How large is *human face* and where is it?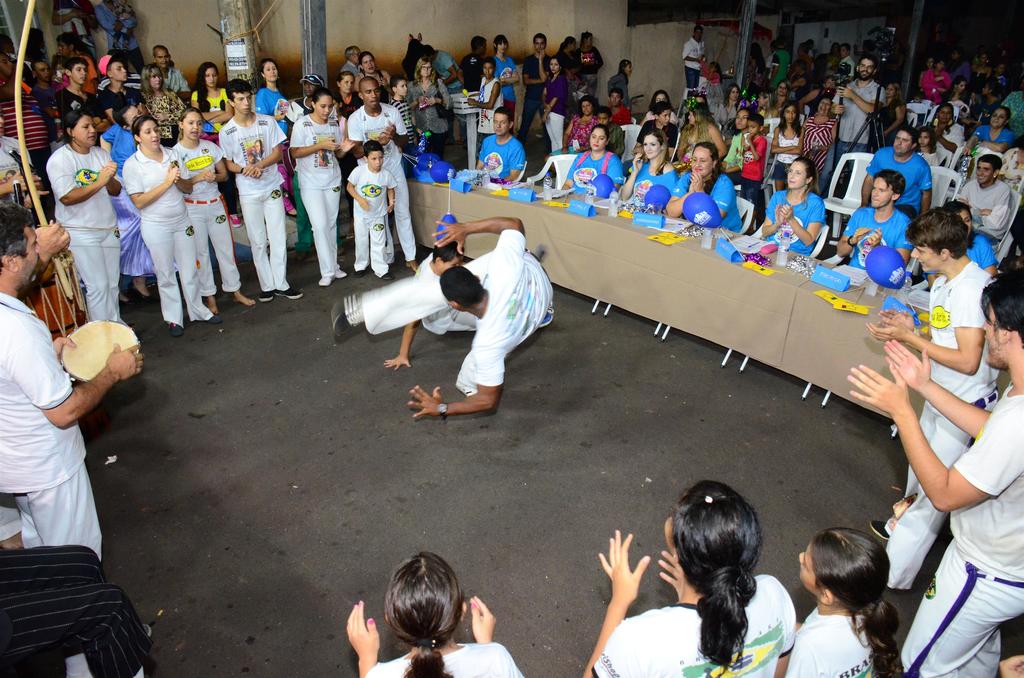
Bounding box: rect(533, 34, 546, 51).
